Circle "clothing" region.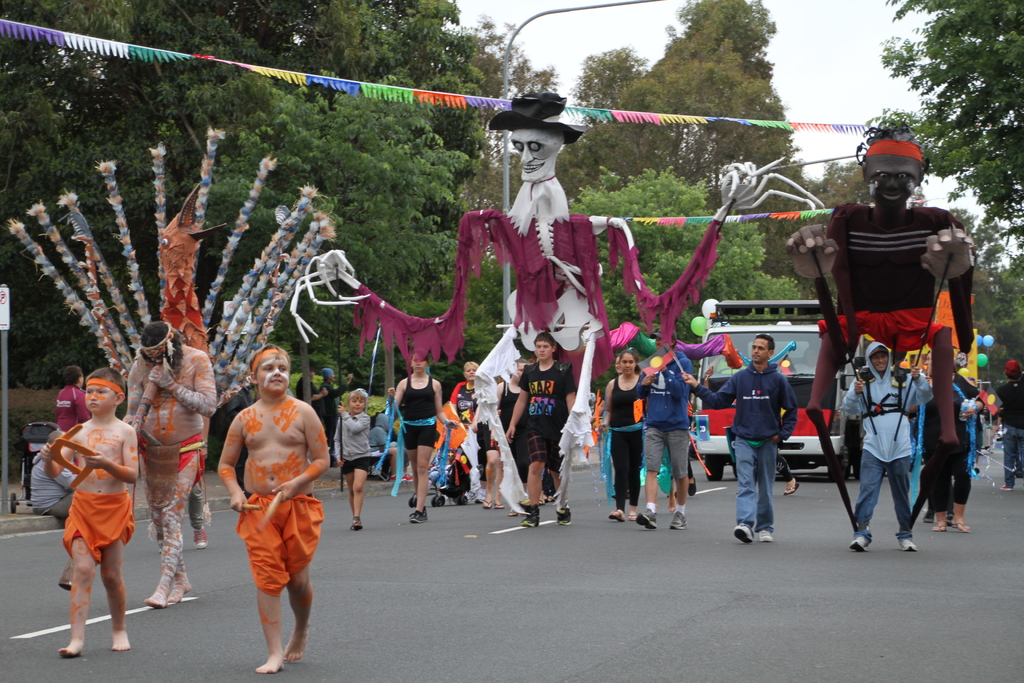
Region: <bbox>61, 490, 130, 558</bbox>.
